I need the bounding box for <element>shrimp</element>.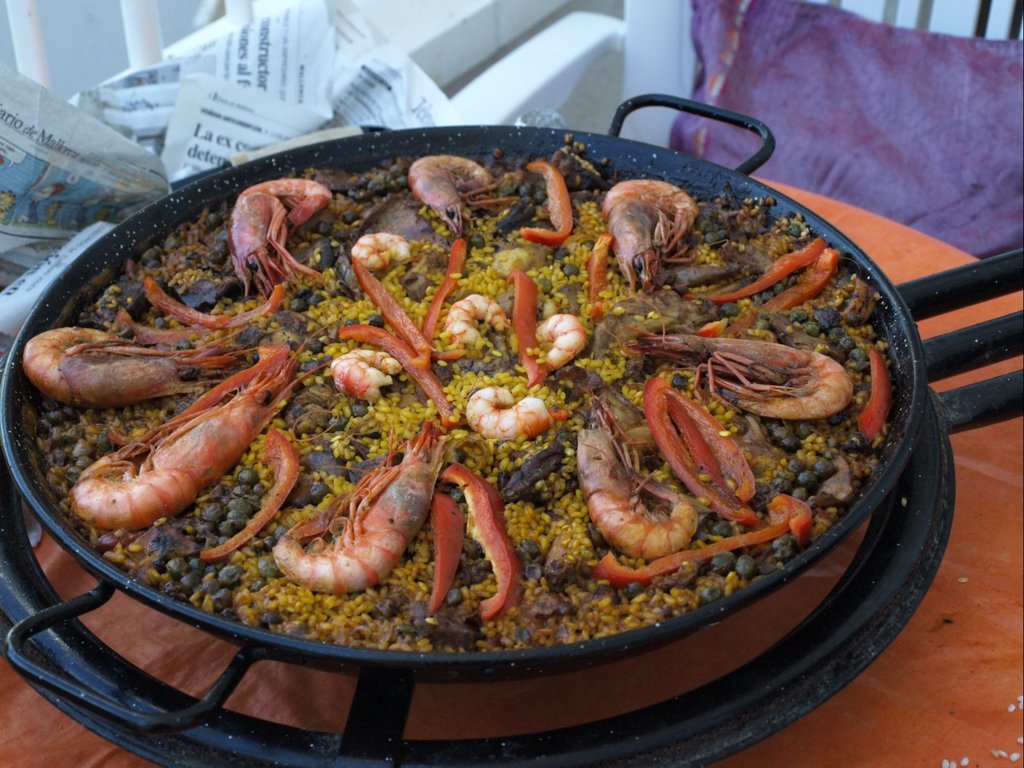
Here it is: l=18, t=320, r=234, b=410.
